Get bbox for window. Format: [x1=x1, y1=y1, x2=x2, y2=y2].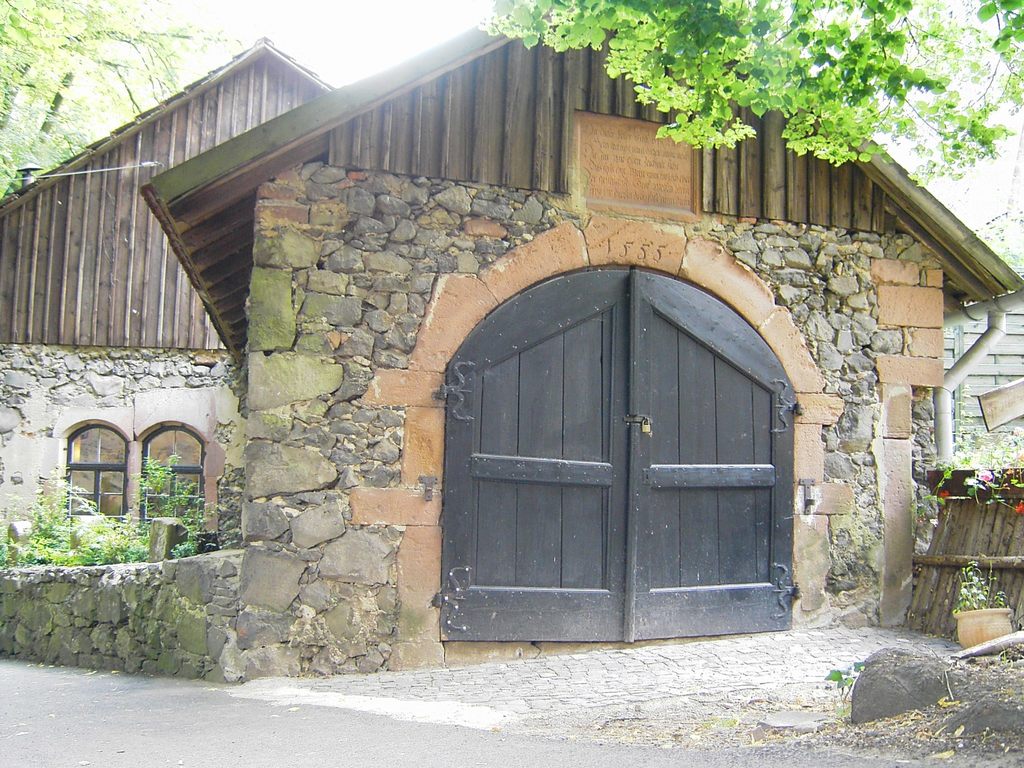
[x1=66, y1=422, x2=129, y2=521].
